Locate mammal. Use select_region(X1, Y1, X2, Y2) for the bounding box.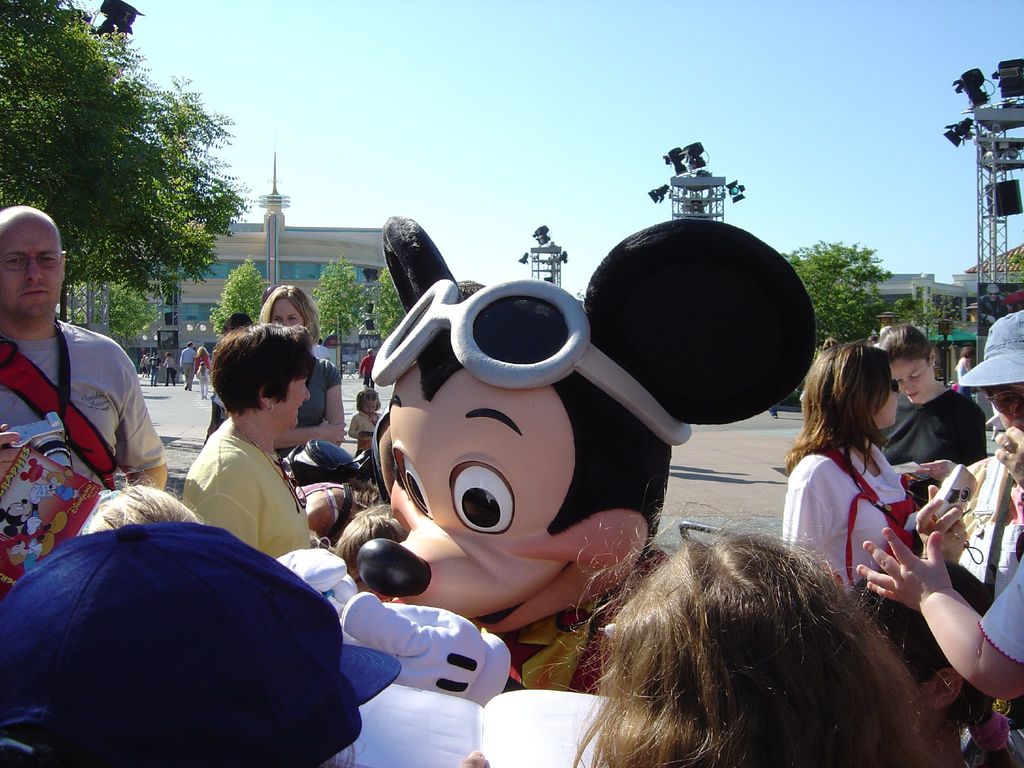
select_region(346, 387, 382, 454).
